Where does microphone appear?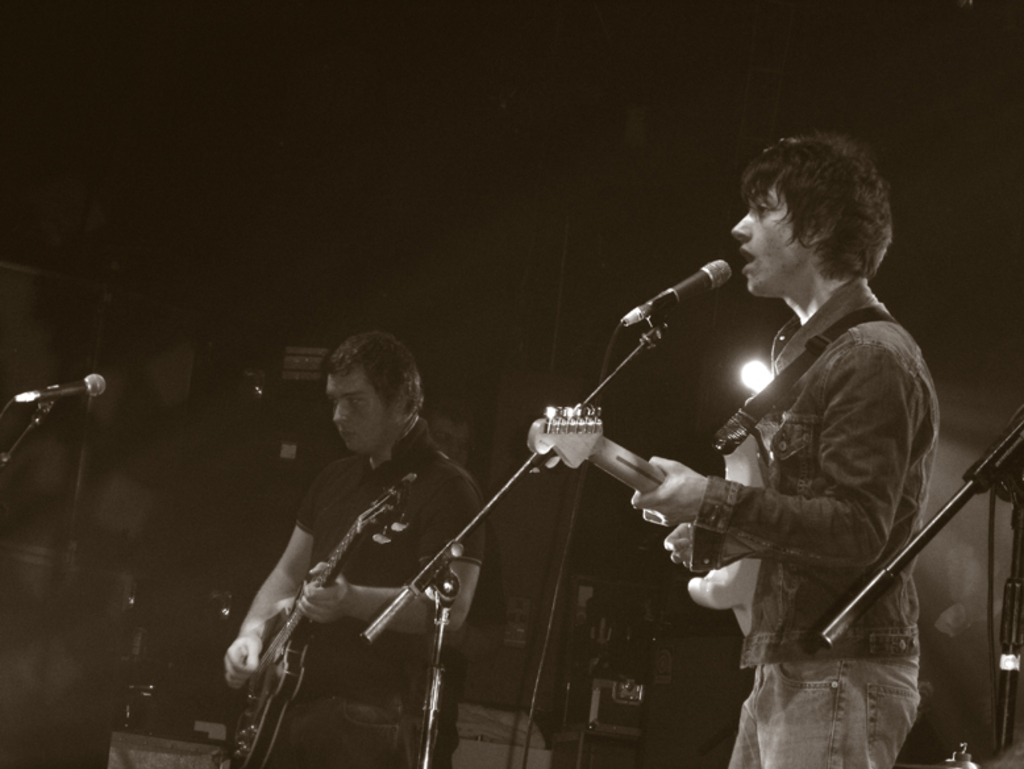
Appears at x1=12, y1=373, x2=111, y2=410.
